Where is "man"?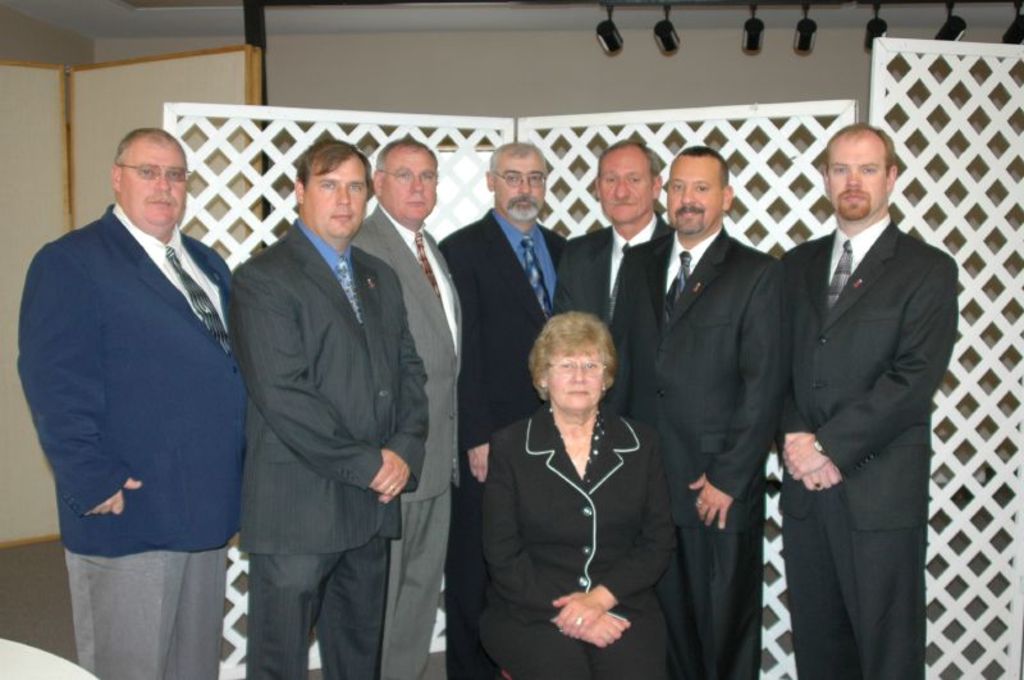
12 123 237 679.
